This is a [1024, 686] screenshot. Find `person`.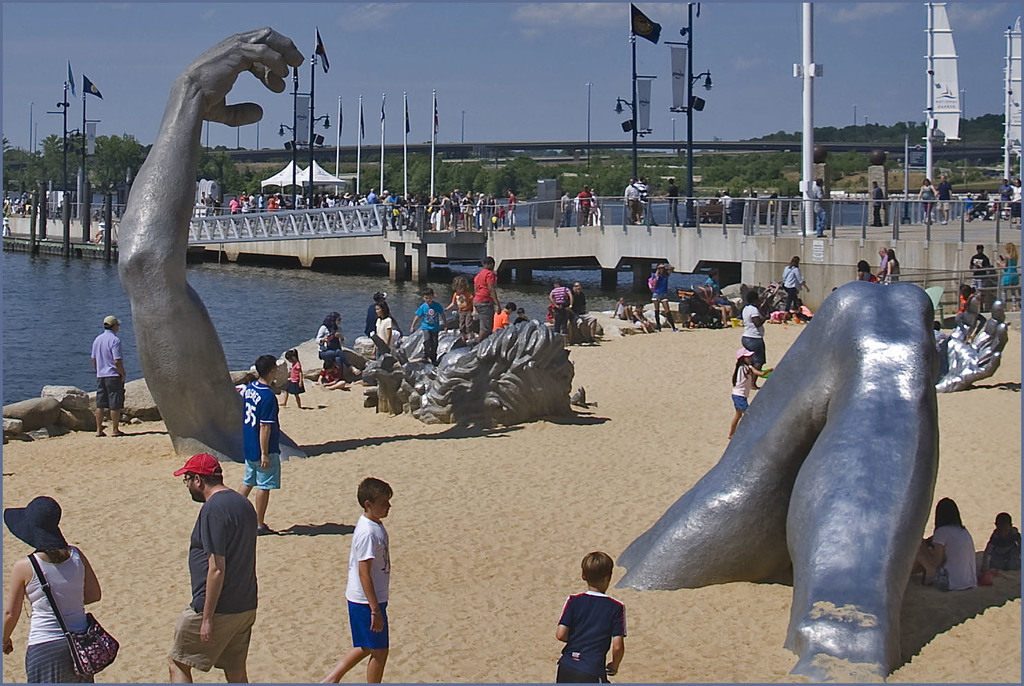
Bounding box: region(912, 497, 980, 592).
